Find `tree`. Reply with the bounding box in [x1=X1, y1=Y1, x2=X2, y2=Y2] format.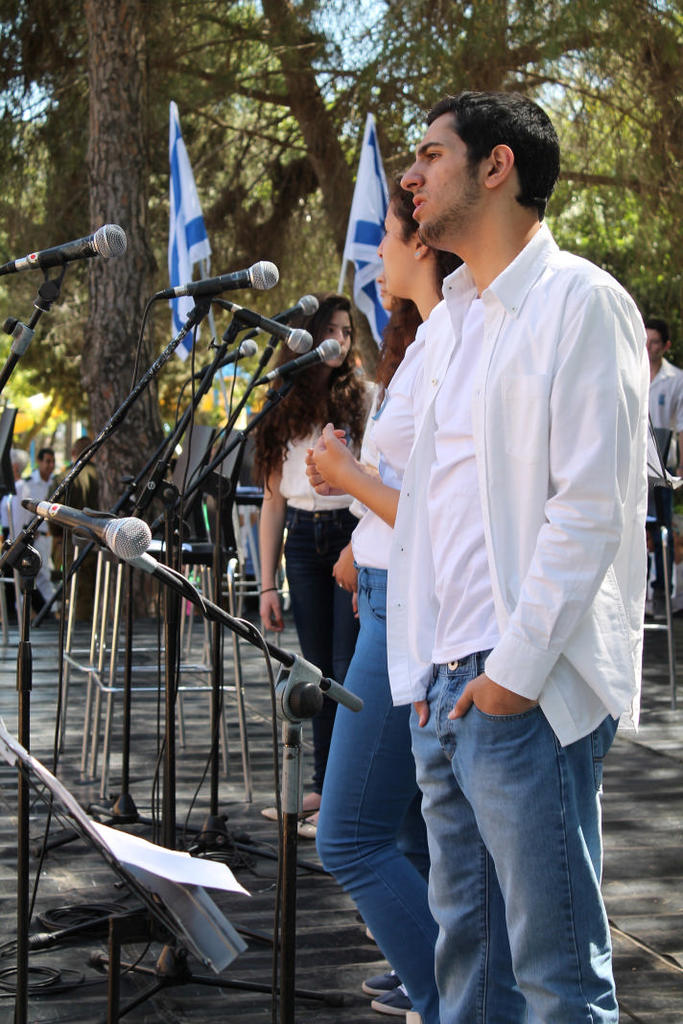
[x1=70, y1=0, x2=176, y2=525].
